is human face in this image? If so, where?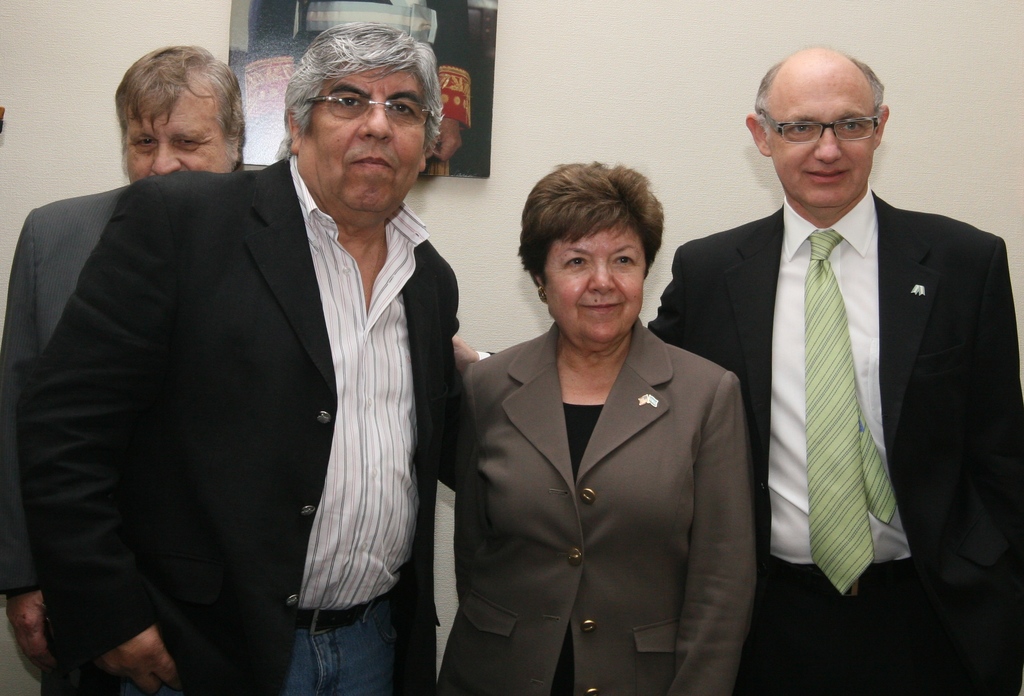
Yes, at <box>769,70,879,206</box>.
